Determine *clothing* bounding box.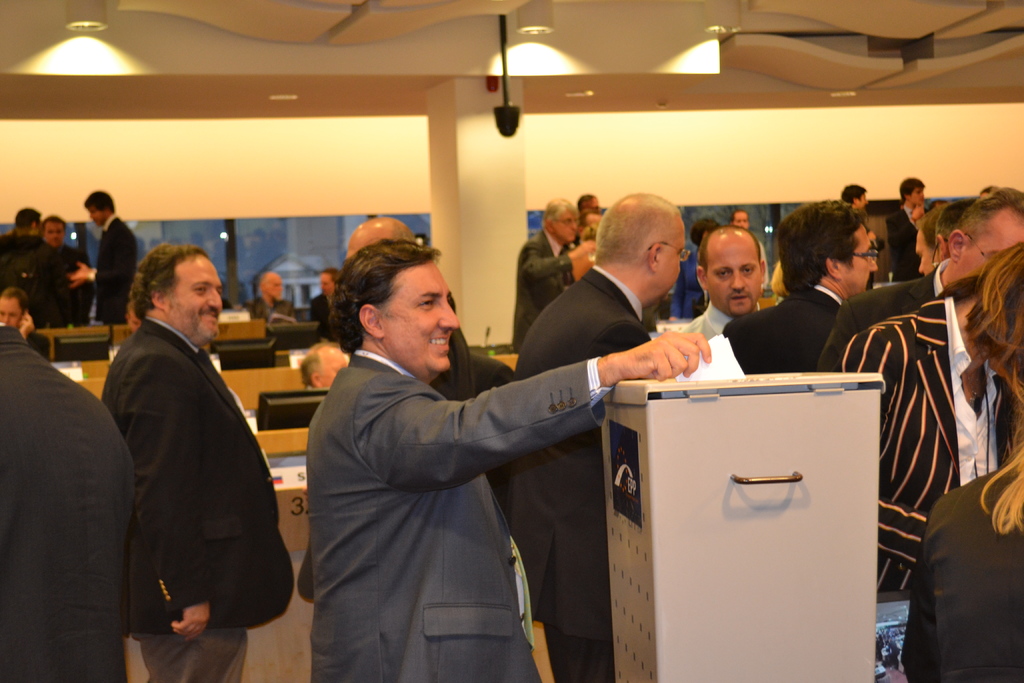
Determined: <region>86, 210, 139, 323</region>.
